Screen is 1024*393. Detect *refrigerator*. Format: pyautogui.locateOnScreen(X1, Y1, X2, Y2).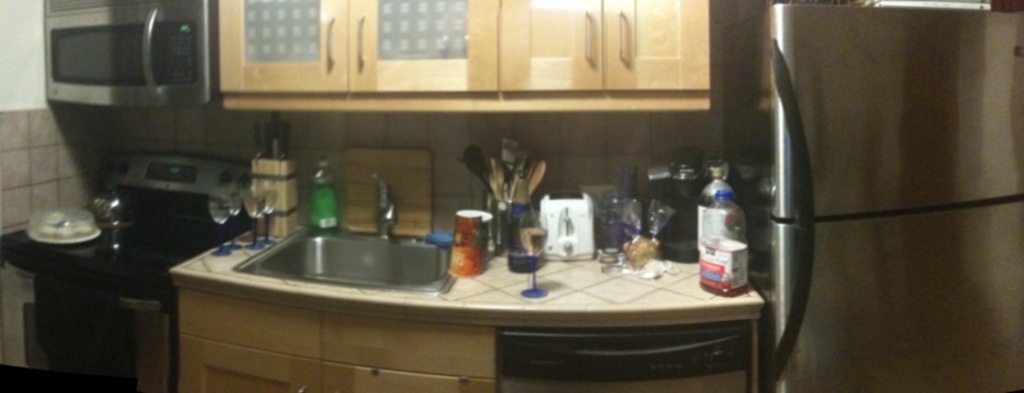
pyautogui.locateOnScreen(721, 3, 1023, 392).
